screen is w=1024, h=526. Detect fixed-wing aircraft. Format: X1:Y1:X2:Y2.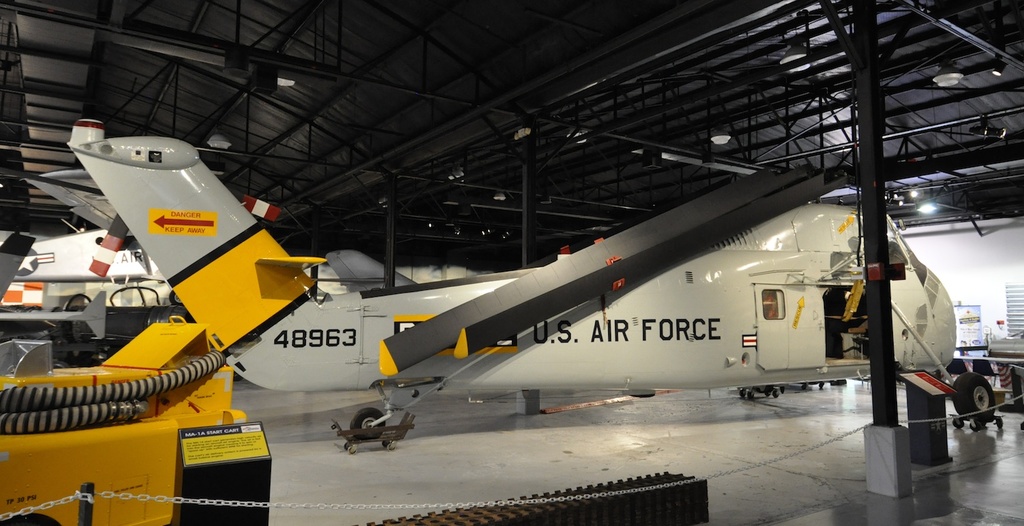
25:119:994:450.
